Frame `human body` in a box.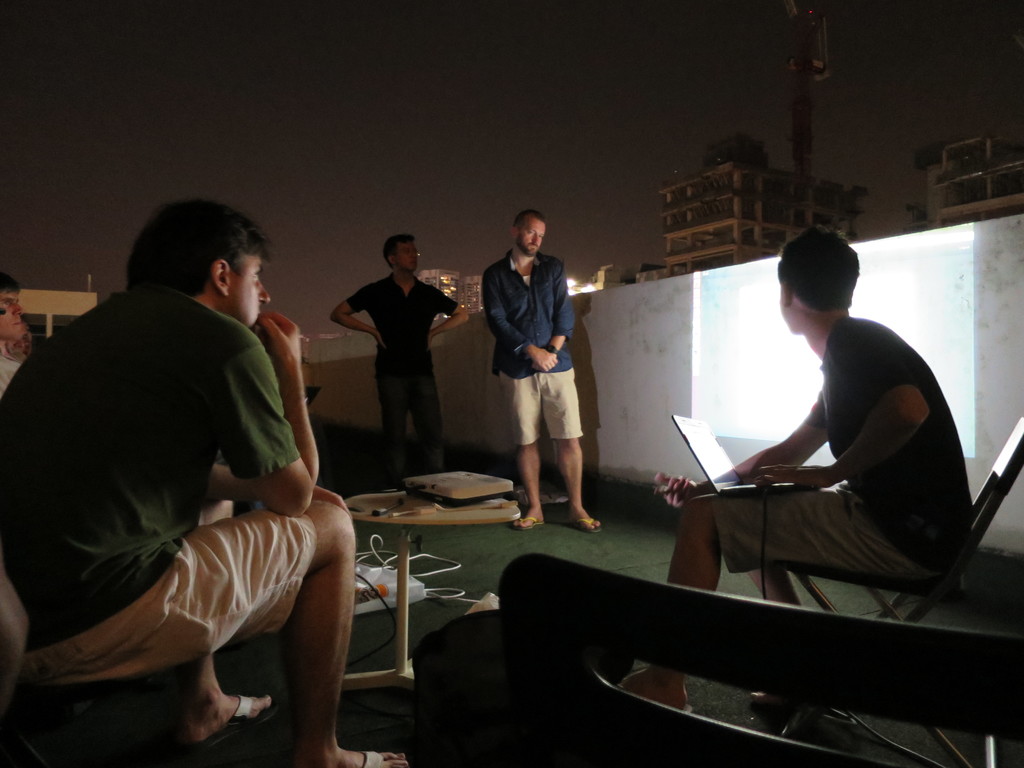
606:224:977:710.
